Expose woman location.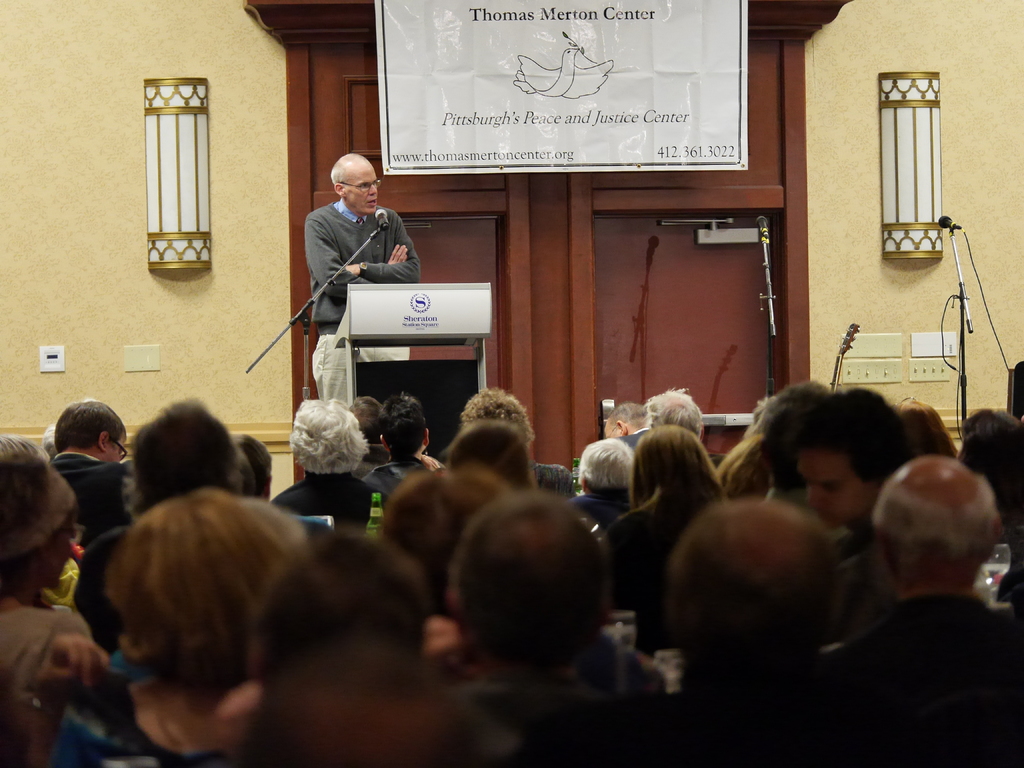
Exposed at <region>374, 466, 510, 614</region>.
